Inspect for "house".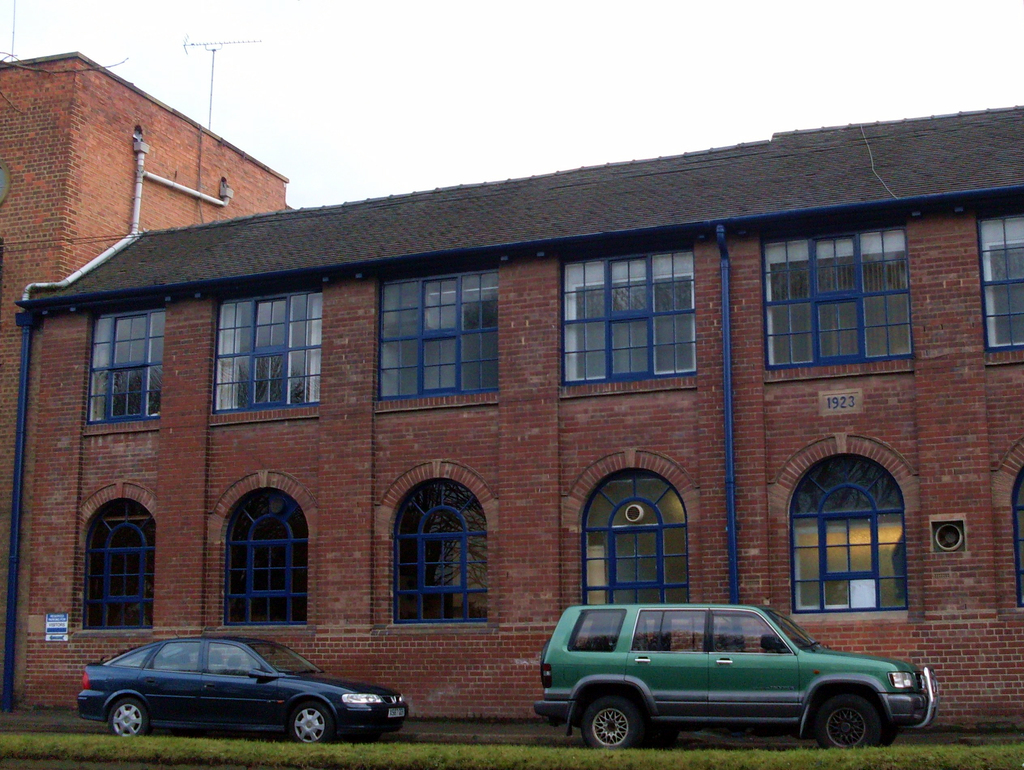
Inspection: [left=0, top=54, right=1023, bottom=728].
